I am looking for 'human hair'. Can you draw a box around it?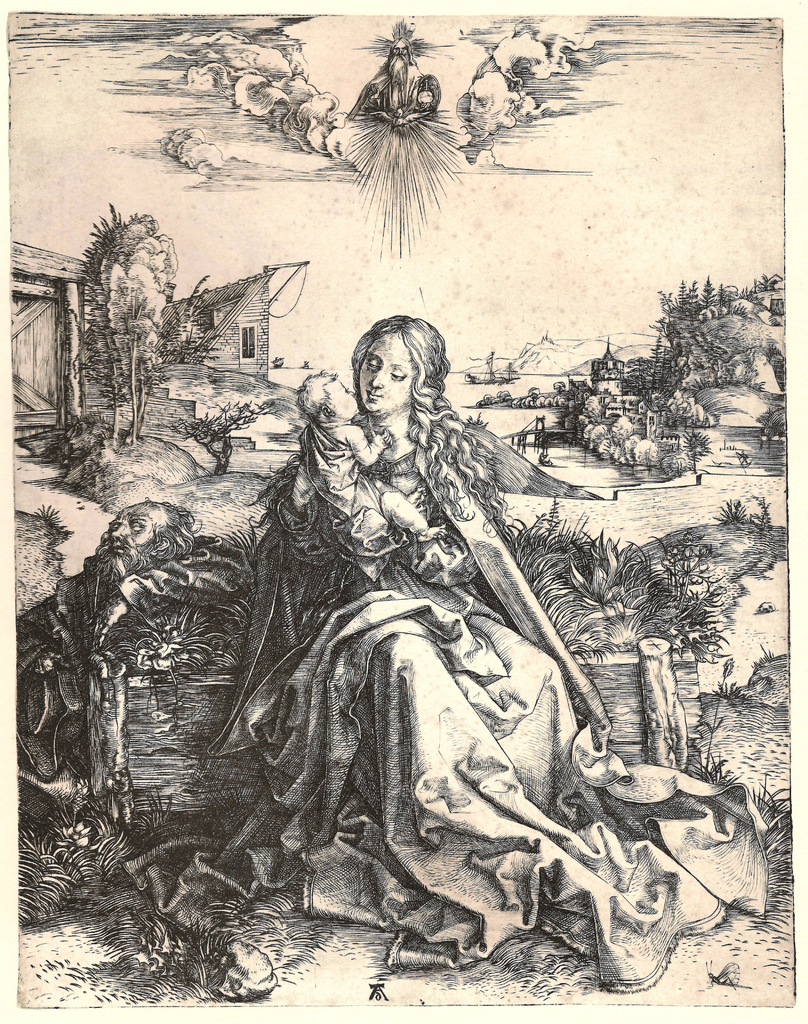
Sure, the bounding box is [left=388, top=38, right=419, bottom=68].
